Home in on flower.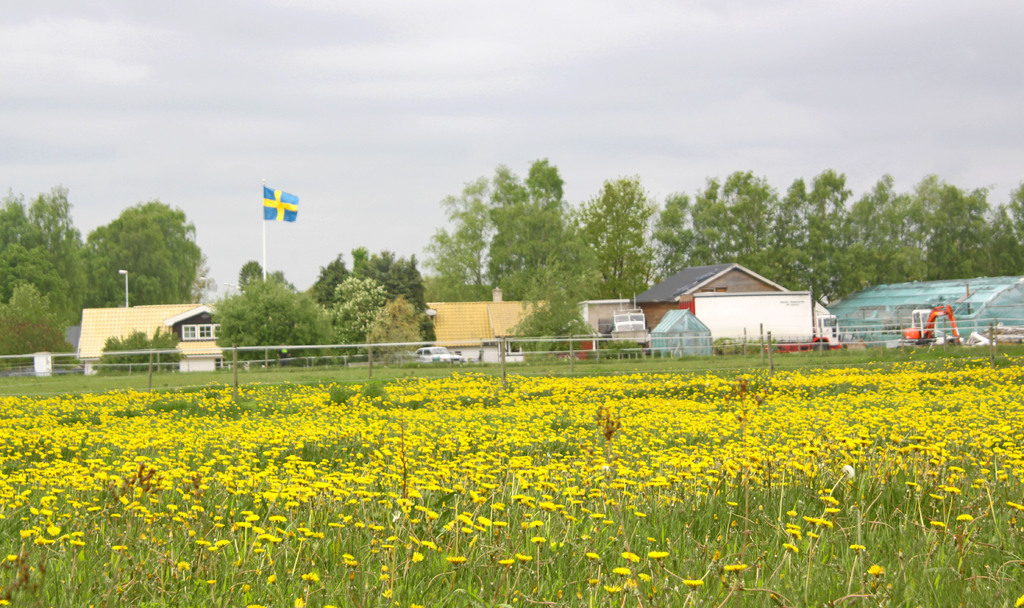
Homed in at x1=500 y1=560 x2=511 y2=564.
